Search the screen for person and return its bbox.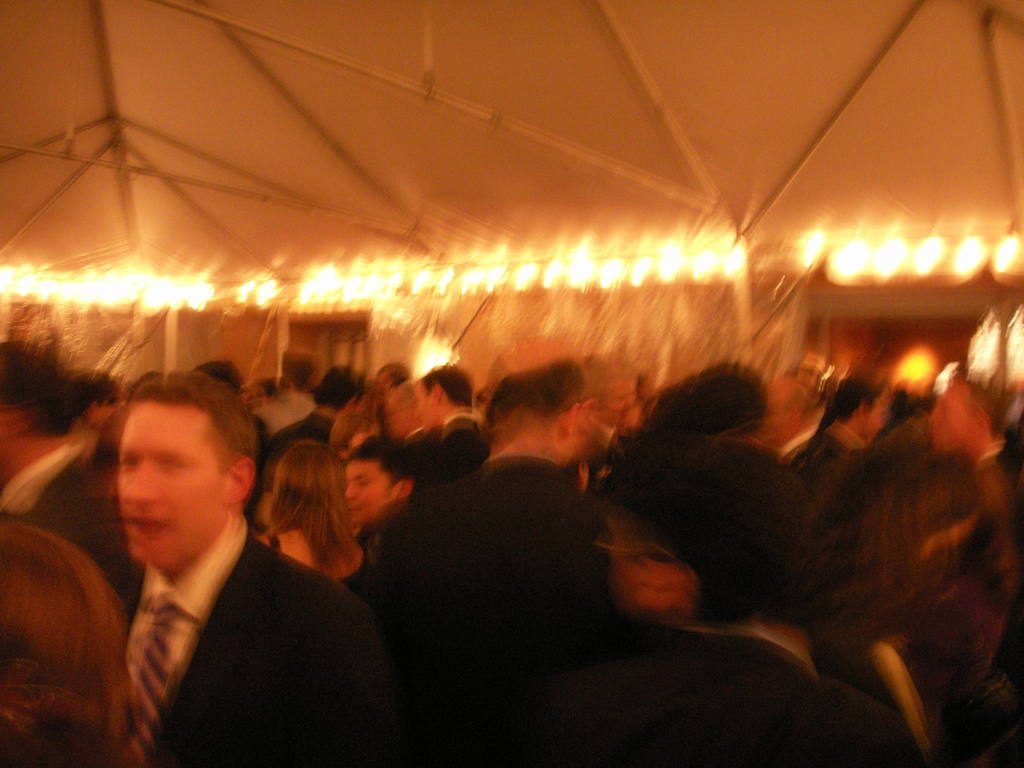
Found: [left=441, top=500, right=554, bottom=762].
